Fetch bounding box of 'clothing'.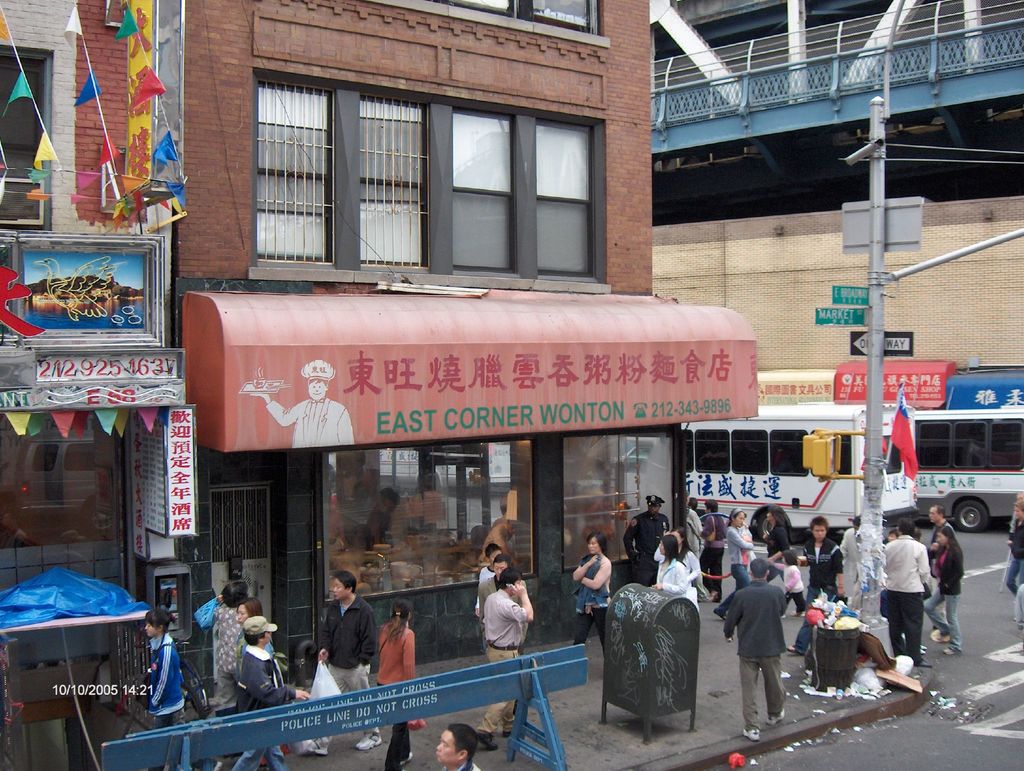
Bbox: BBox(840, 525, 856, 605).
